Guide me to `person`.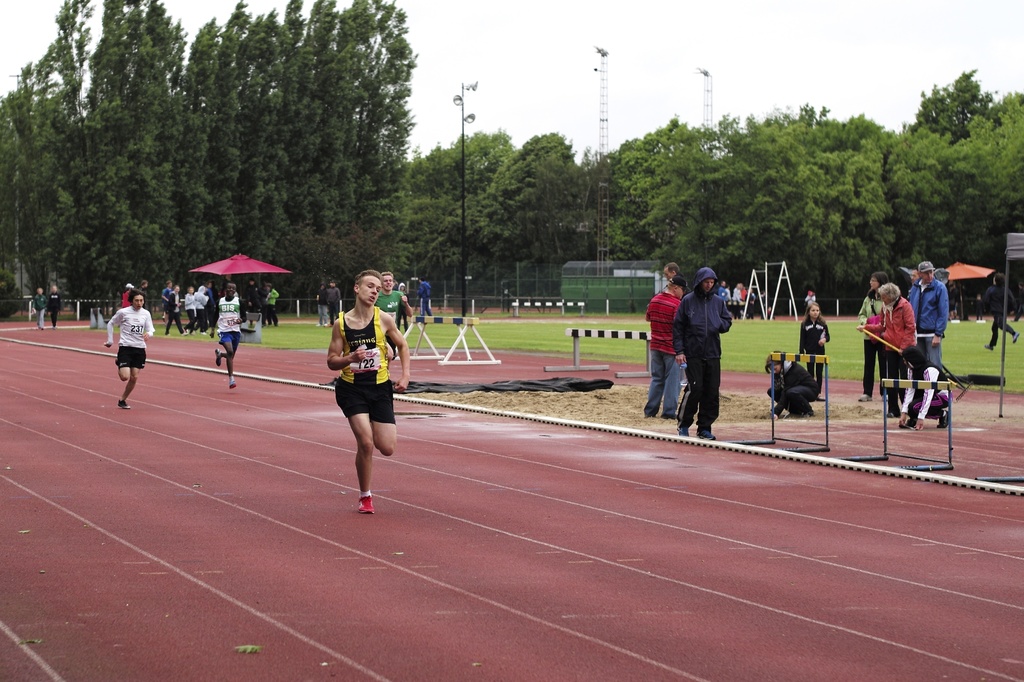
Guidance: pyautogui.locateOnScreen(105, 289, 155, 411).
